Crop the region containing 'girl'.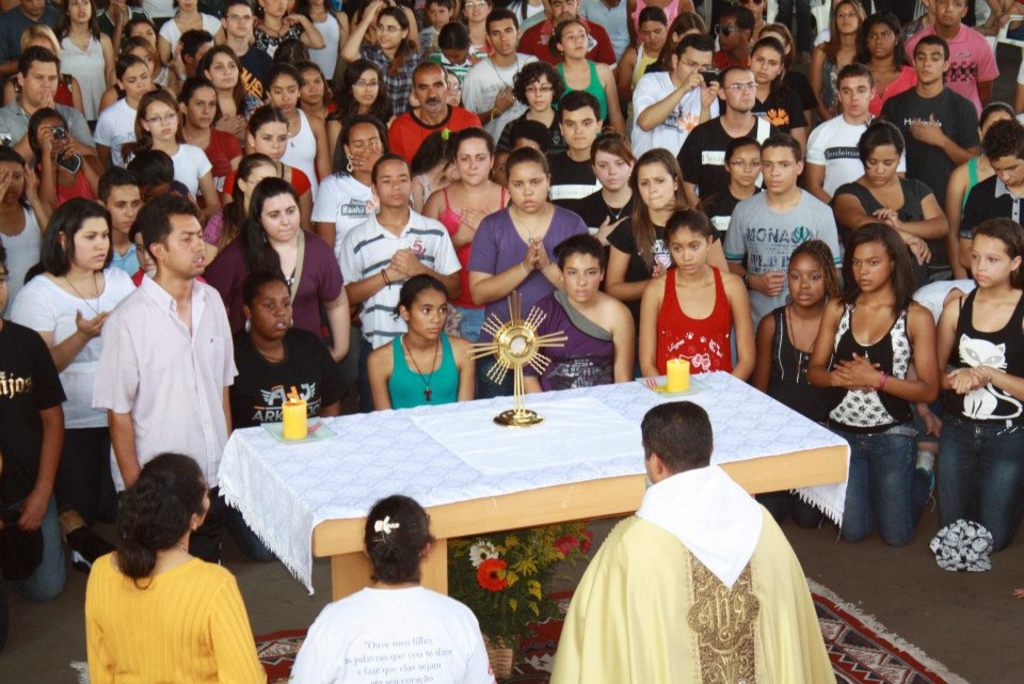
Crop region: (702, 134, 766, 236).
